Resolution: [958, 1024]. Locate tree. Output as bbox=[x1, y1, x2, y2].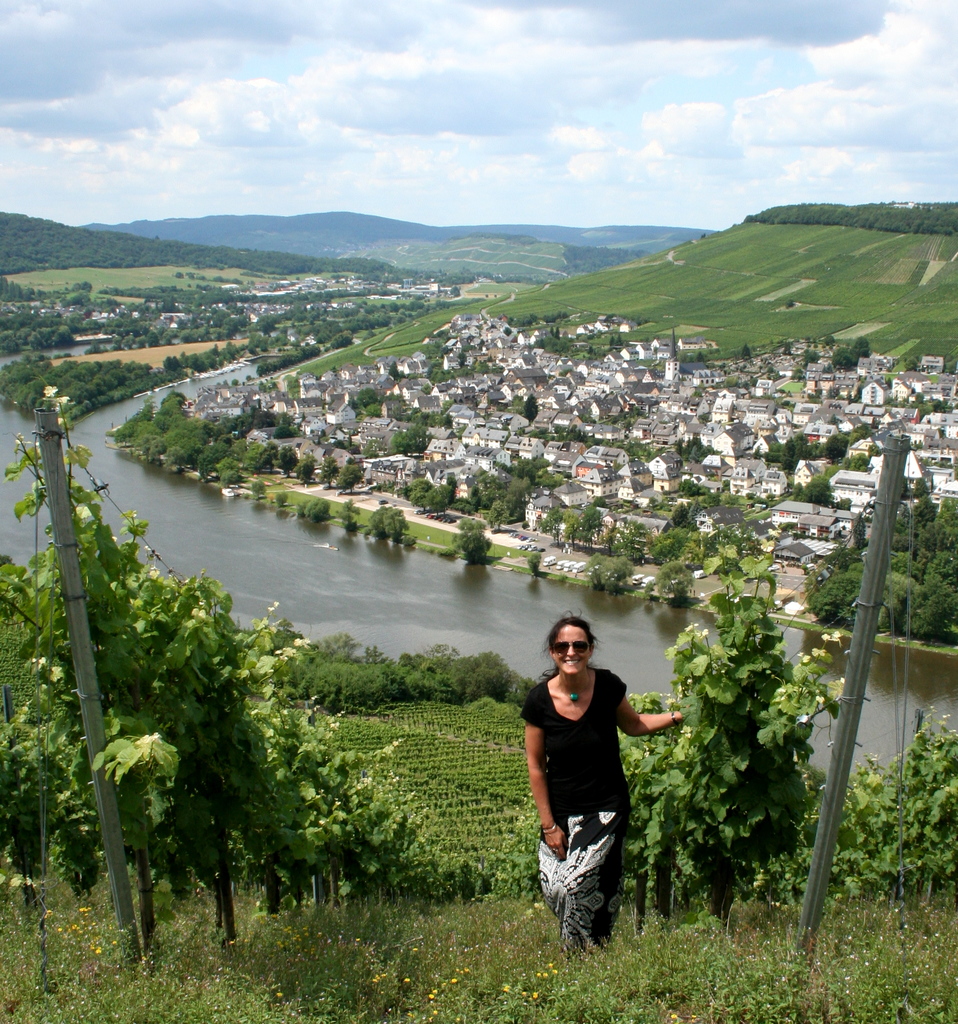
bbox=[344, 499, 362, 531].
